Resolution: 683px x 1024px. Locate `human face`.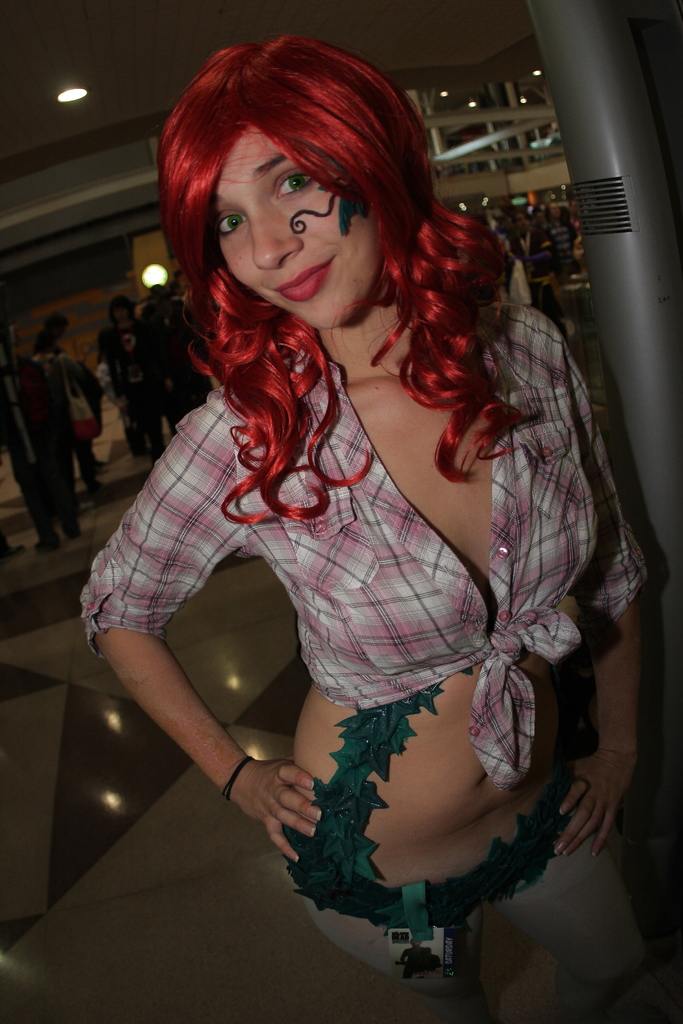
[left=221, top=127, right=388, bottom=331].
